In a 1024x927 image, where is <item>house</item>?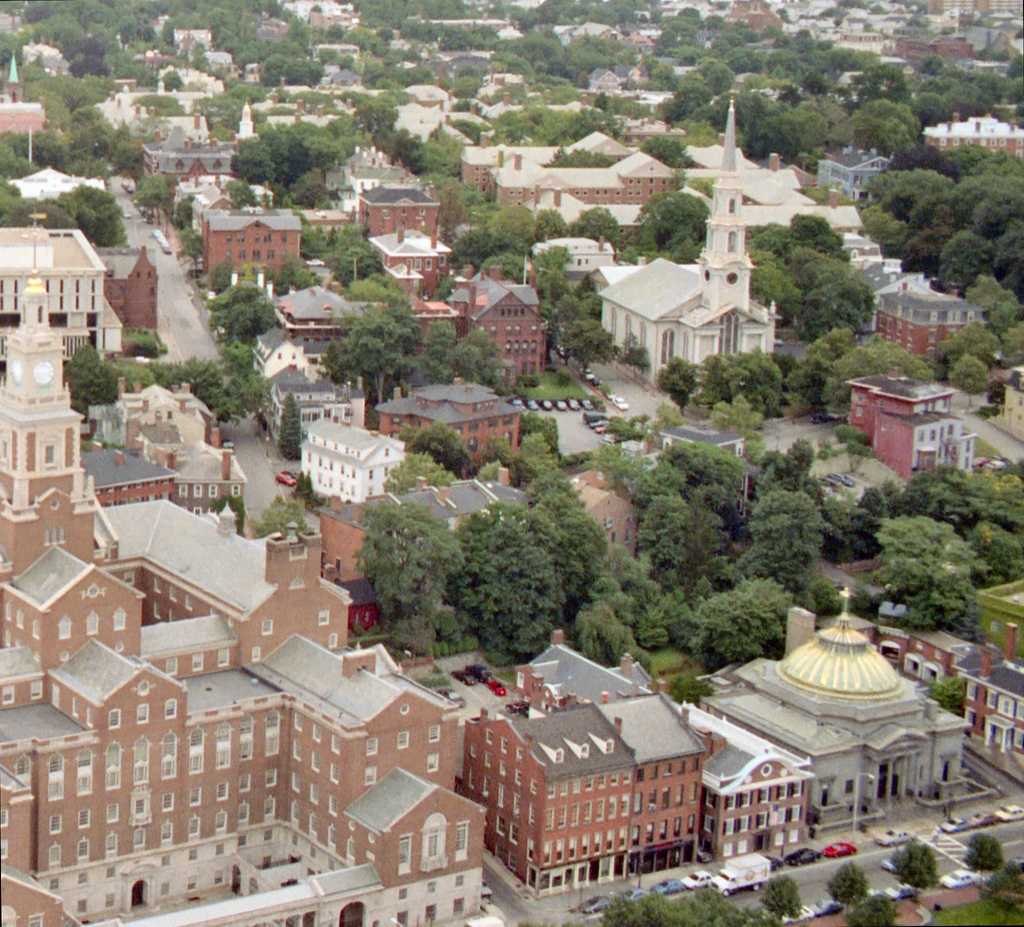
select_region(552, 27, 575, 51).
